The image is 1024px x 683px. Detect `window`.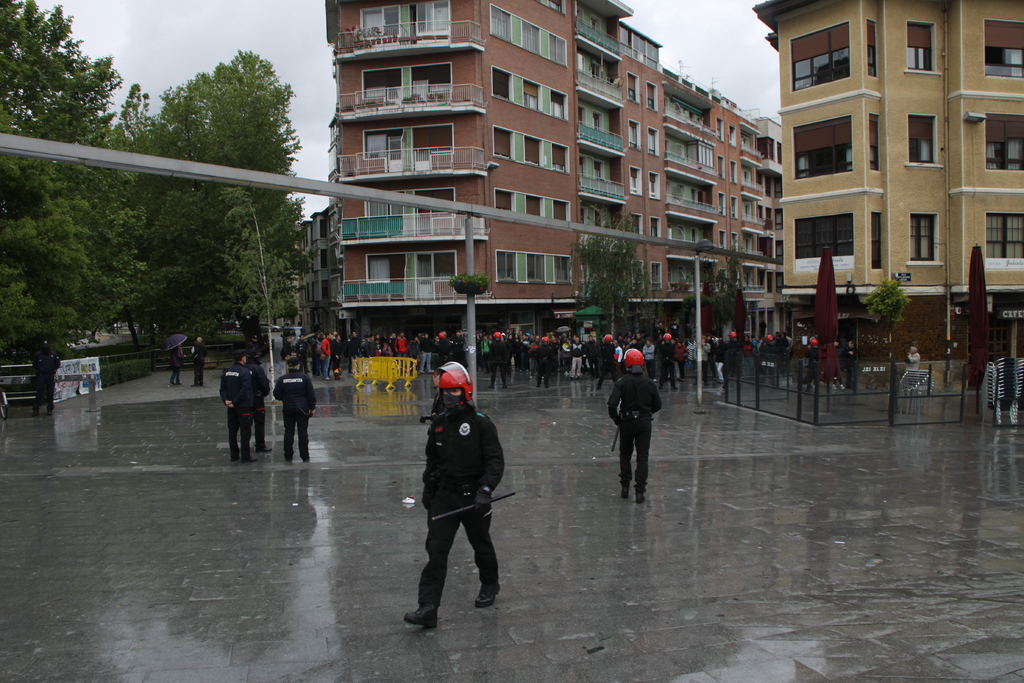
Detection: rect(327, 244, 340, 268).
